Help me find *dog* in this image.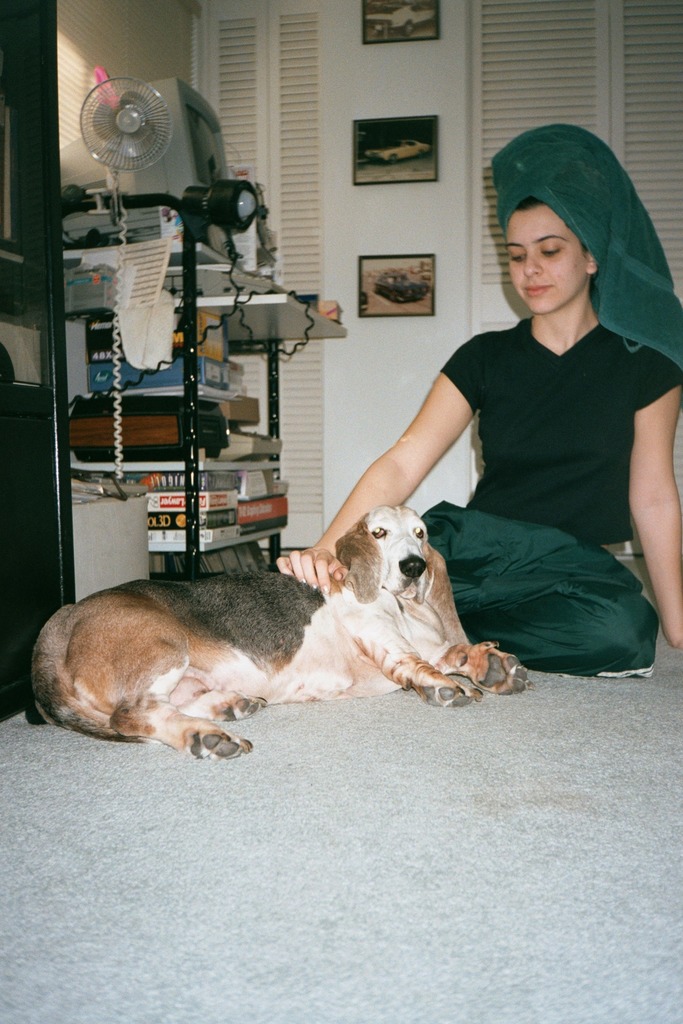
Found it: x1=17 y1=496 x2=538 y2=759.
